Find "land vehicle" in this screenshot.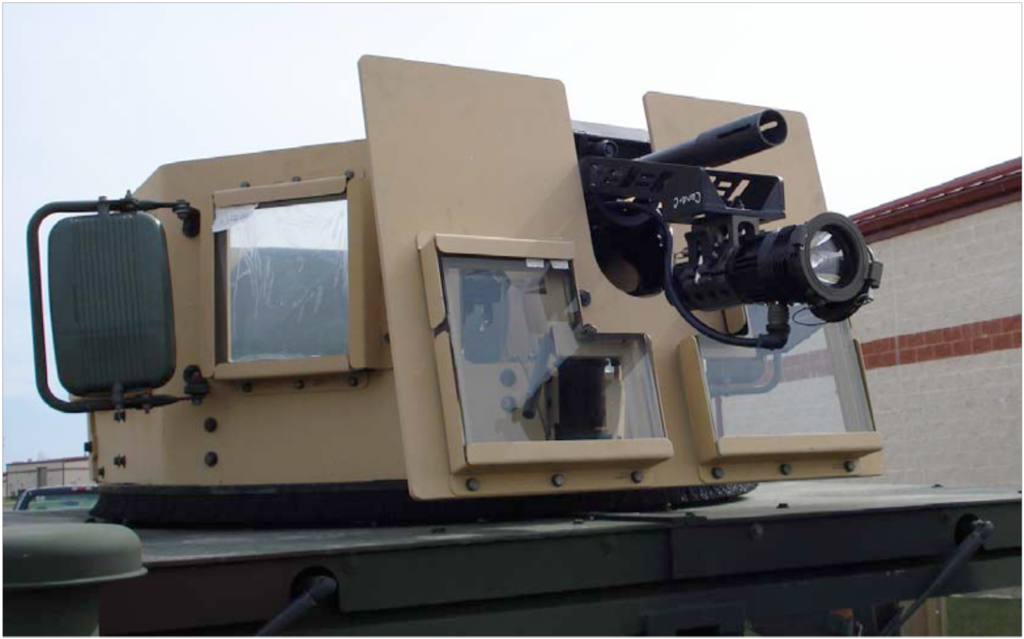
The bounding box for "land vehicle" is 0,49,1023,638.
